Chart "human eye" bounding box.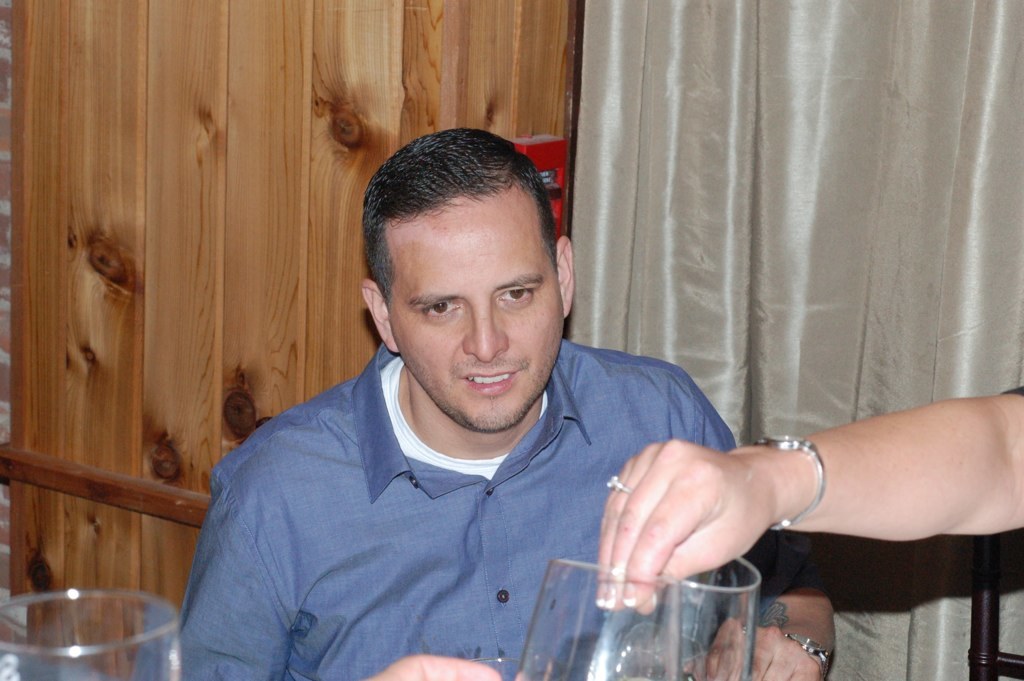
Charted: [422, 302, 460, 317].
